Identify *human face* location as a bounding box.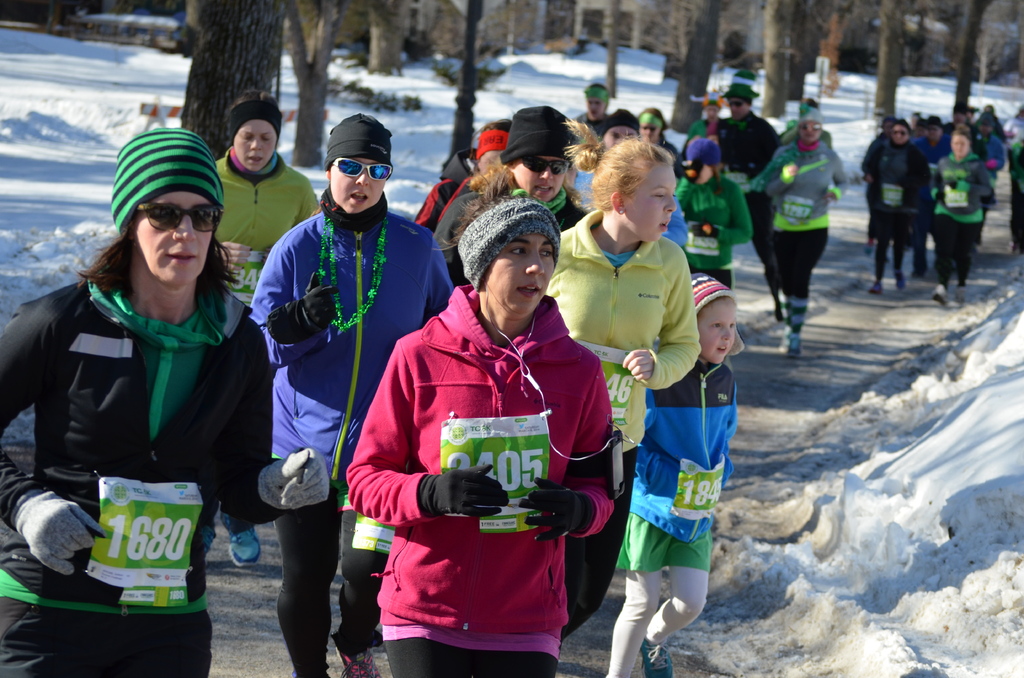
[left=484, top=232, right=556, bottom=314].
